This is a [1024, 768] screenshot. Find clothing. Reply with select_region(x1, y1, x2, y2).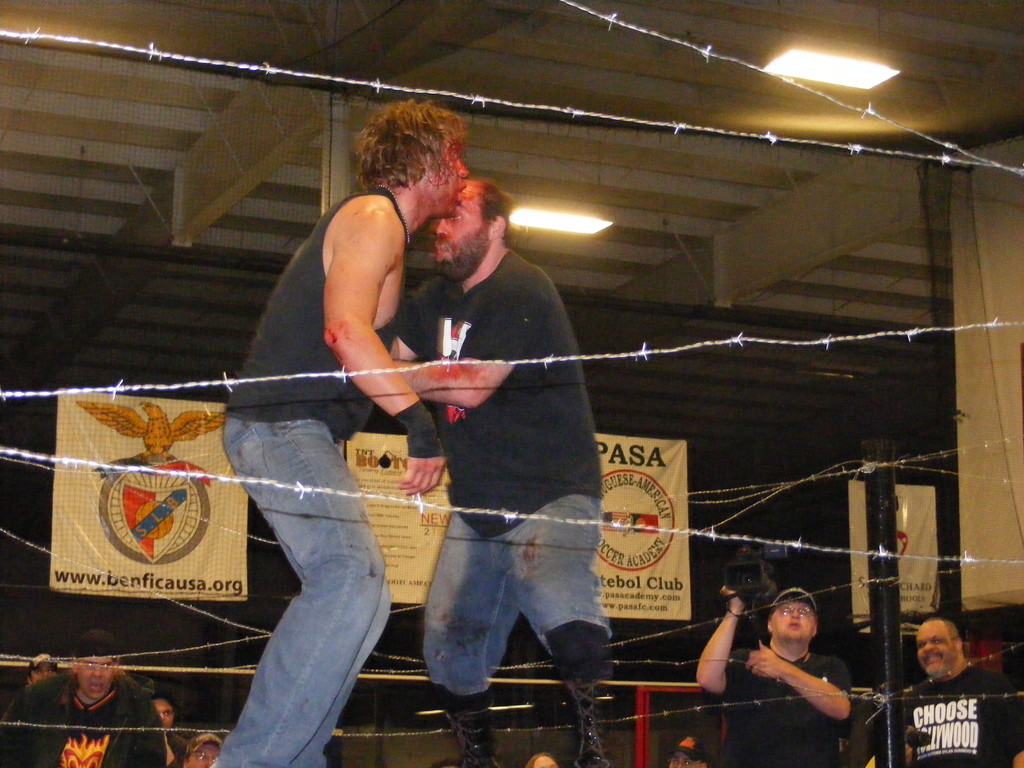
select_region(1, 668, 169, 767).
